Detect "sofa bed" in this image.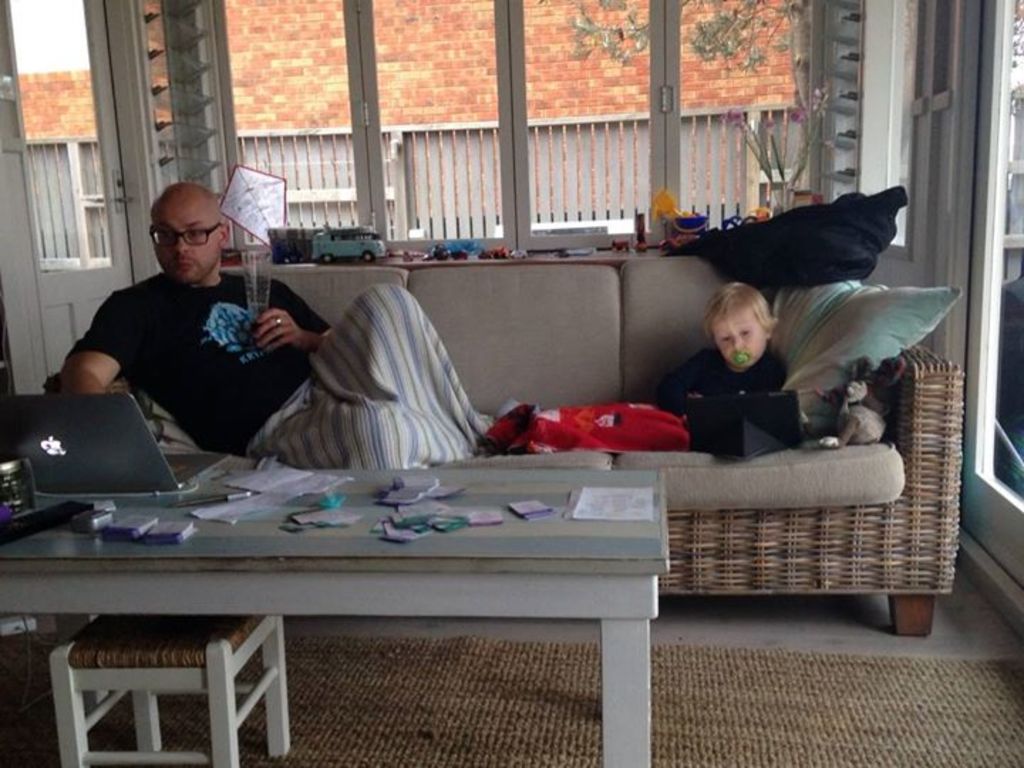
Detection: <box>115,252,964,639</box>.
